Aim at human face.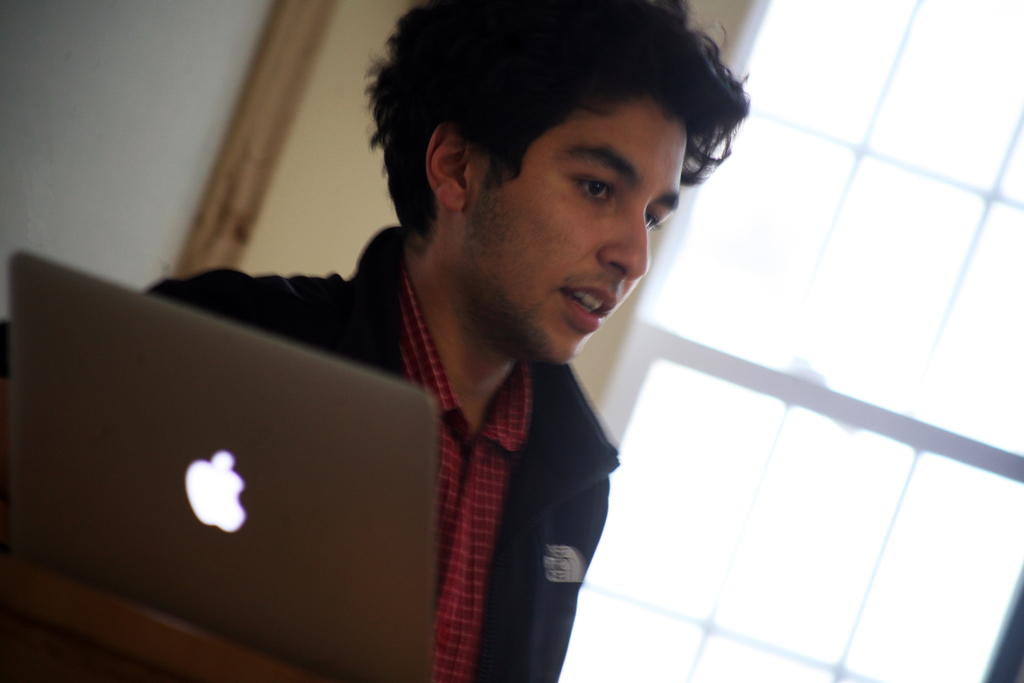
Aimed at {"left": 496, "top": 74, "right": 690, "bottom": 346}.
